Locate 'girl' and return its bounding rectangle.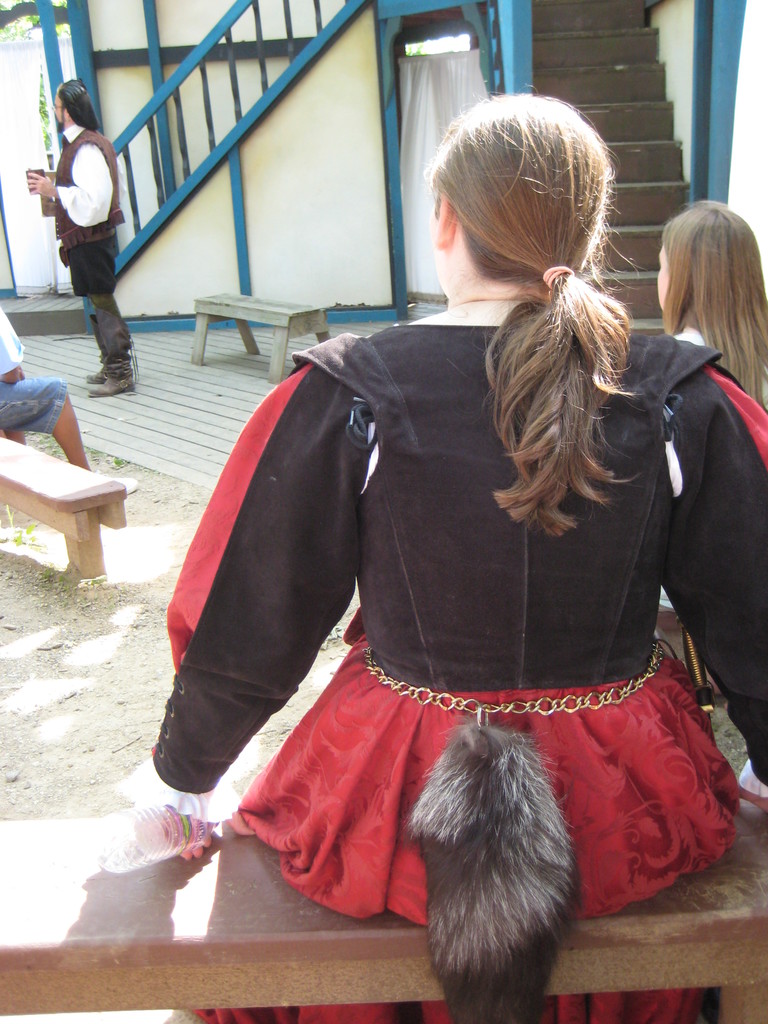
125, 82, 767, 1023.
